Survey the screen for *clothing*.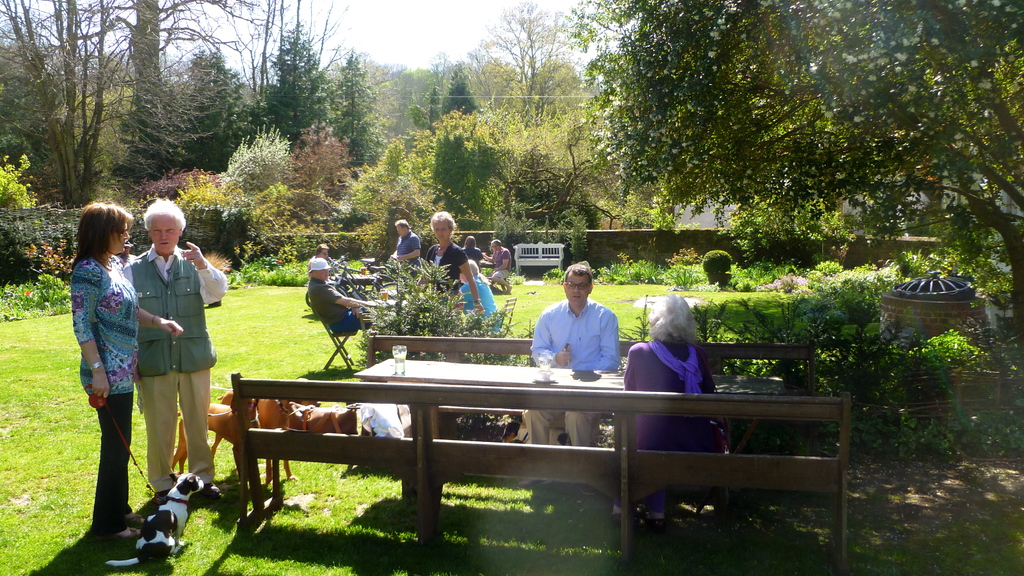
Survey found: (72,257,141,536).
